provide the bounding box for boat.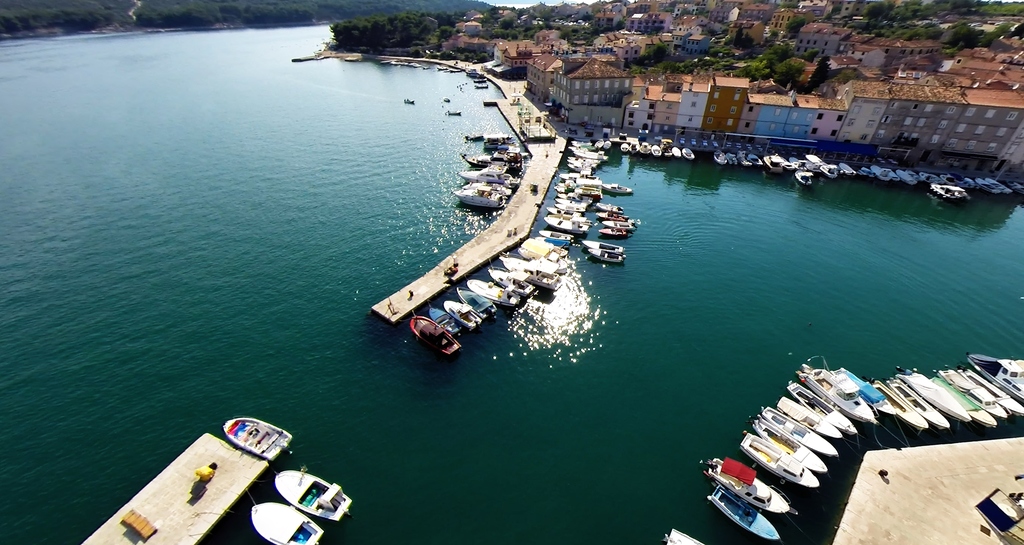
Rect(762, 406, 836, 455).
